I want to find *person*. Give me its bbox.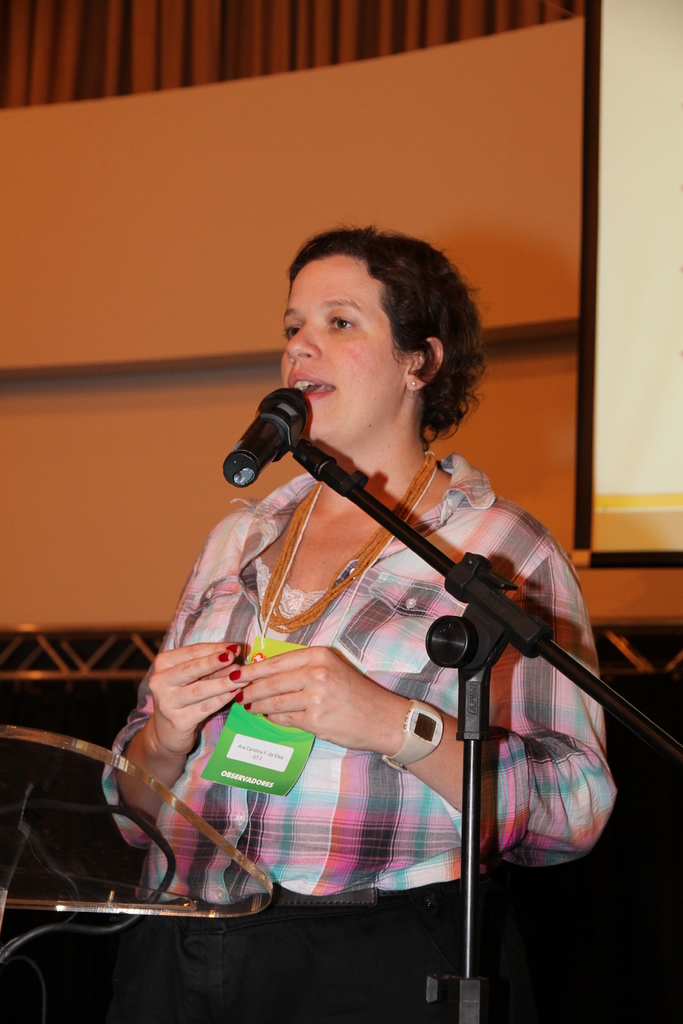
(x1=145, y1=212, x2=603, y2=1023).
